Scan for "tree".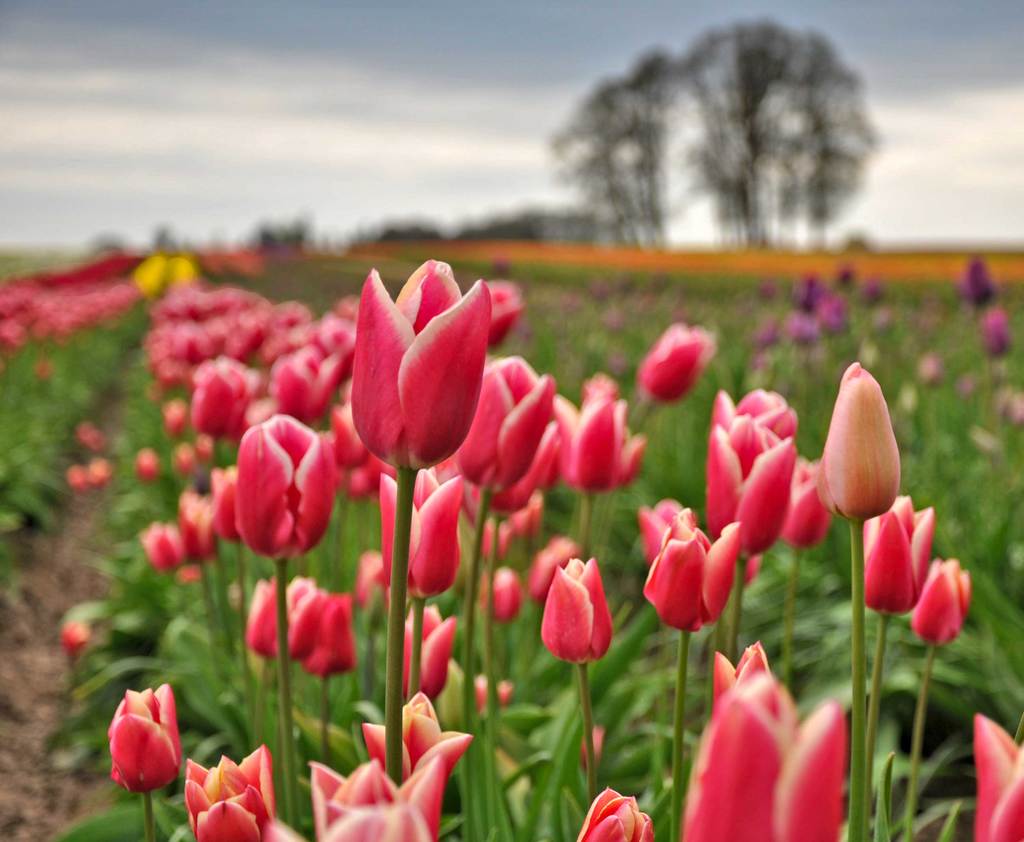
Scan result: pyautogui.locateOnScreen(515, 37, 678, 253).
